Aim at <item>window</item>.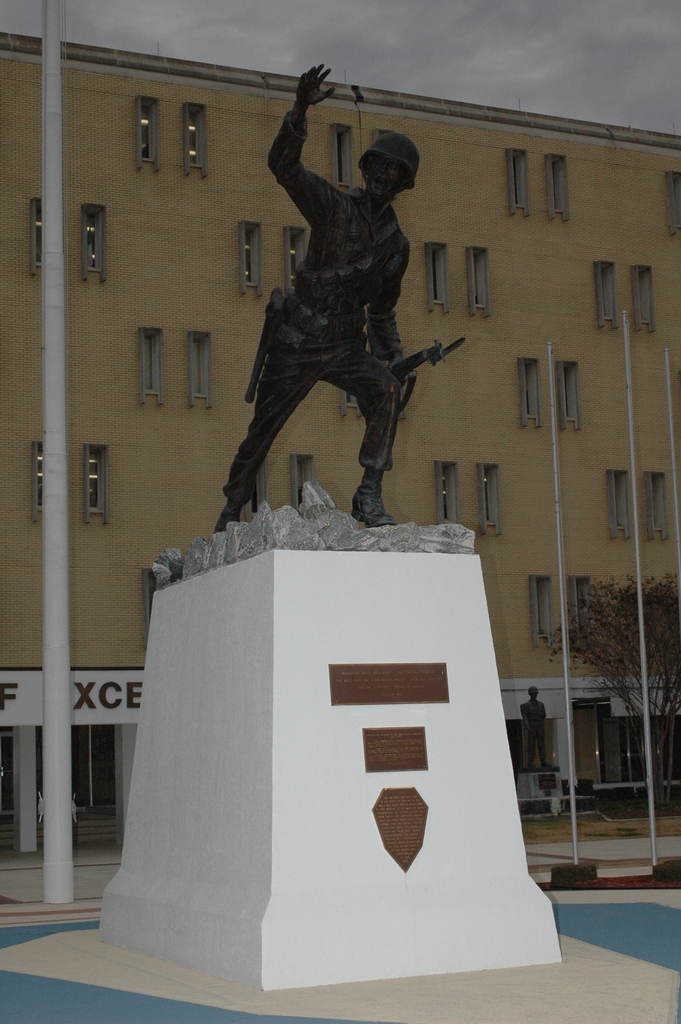
Aimed at (514, 346, 546, 435).
